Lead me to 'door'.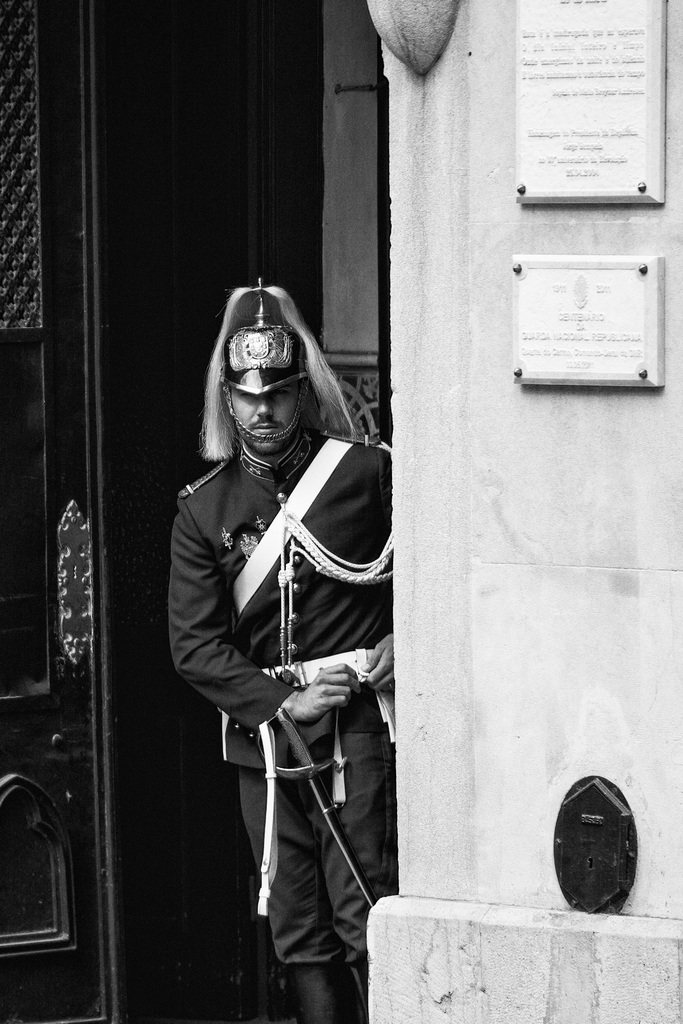
Lead to (0,0,126,1023).
